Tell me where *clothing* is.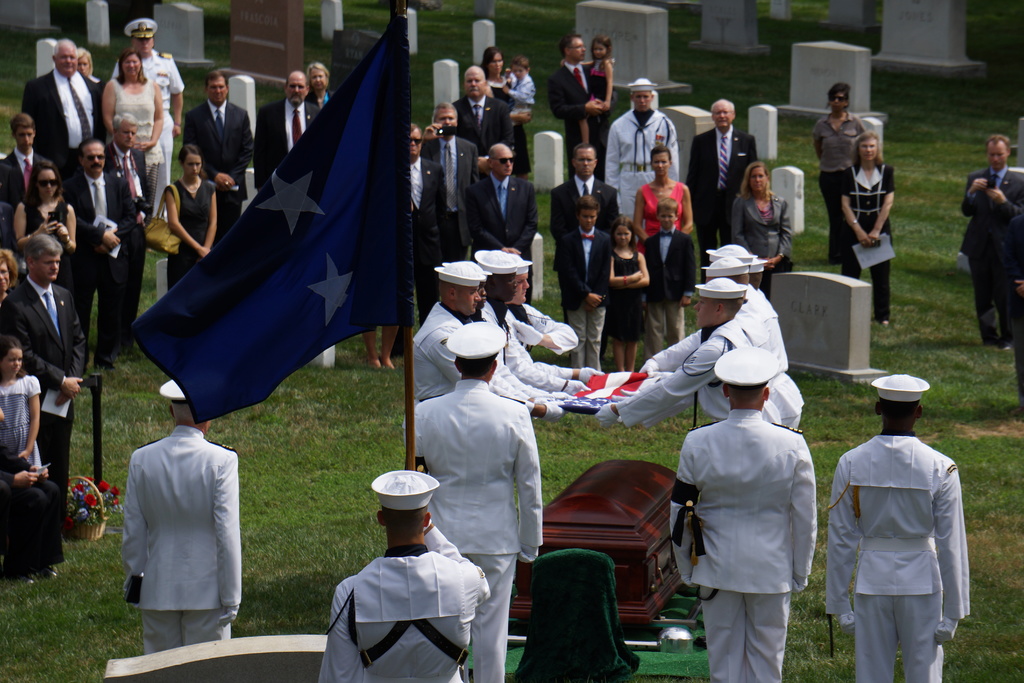
*clothing* is at rect(252, 95, 324, 197).
